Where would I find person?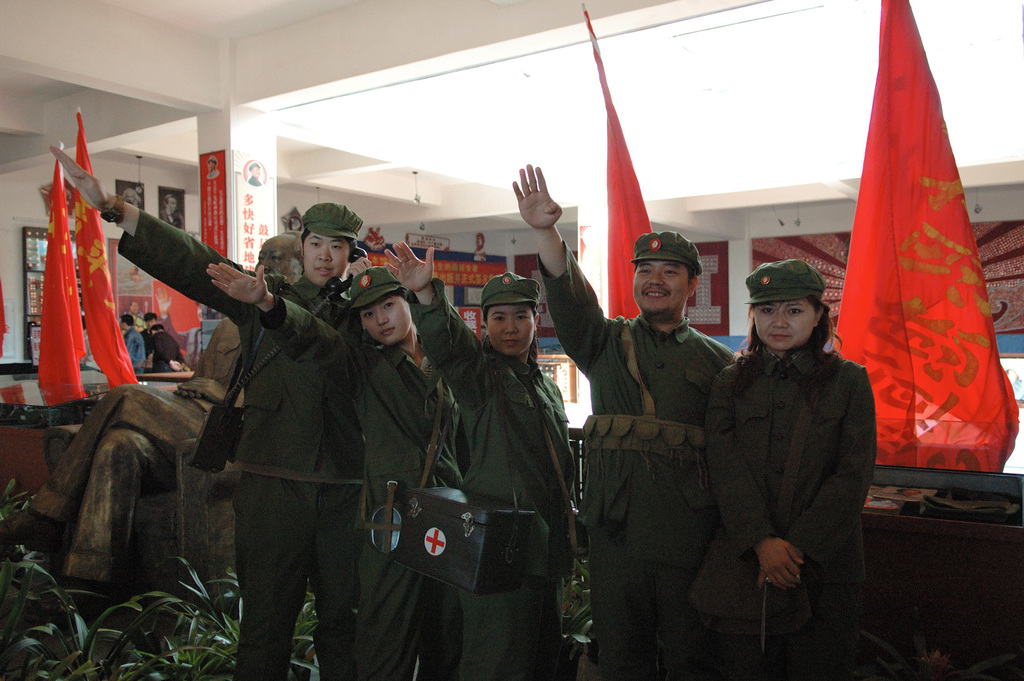
At BBox(112, 320, 151, 371).
